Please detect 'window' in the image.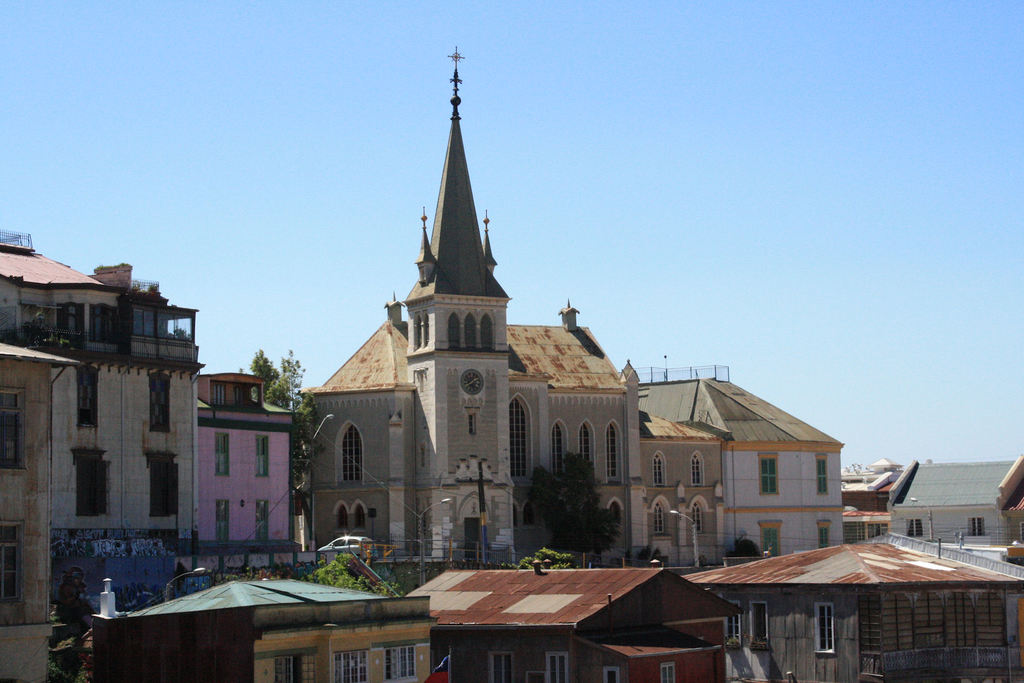
(479,313,491,345).
